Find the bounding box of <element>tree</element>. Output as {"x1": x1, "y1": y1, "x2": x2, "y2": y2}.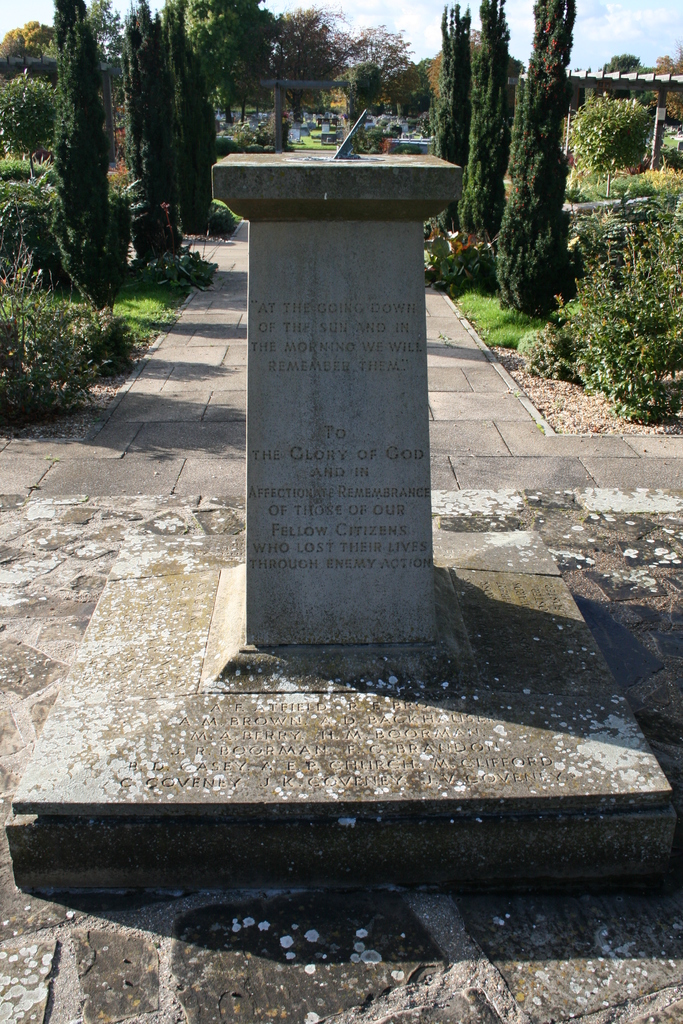
{"x1": 53, "y1": 0, "x2": 102, "y2": 220}.
